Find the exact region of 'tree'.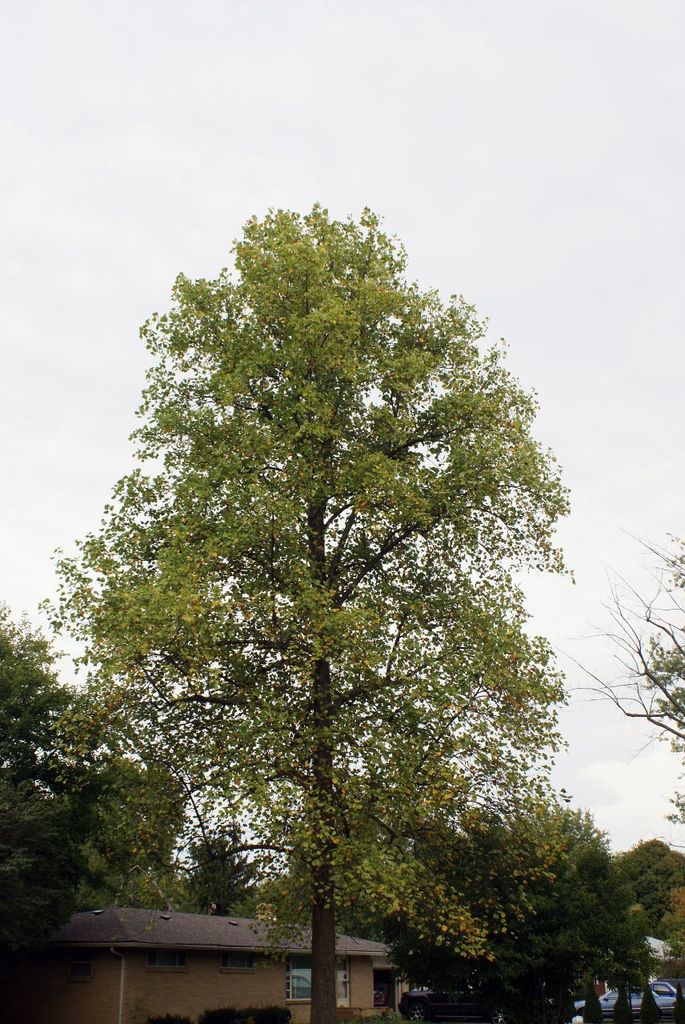
Exact region: [left=30, top=179, right=615, bottom=988].
